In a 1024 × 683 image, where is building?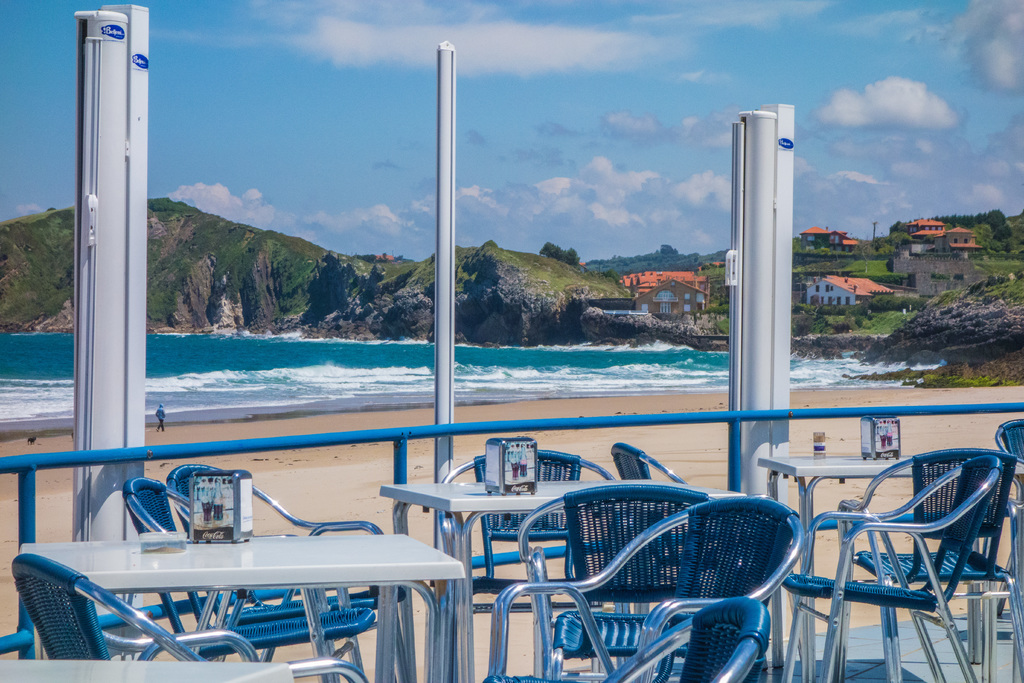
636,283,708,317.
